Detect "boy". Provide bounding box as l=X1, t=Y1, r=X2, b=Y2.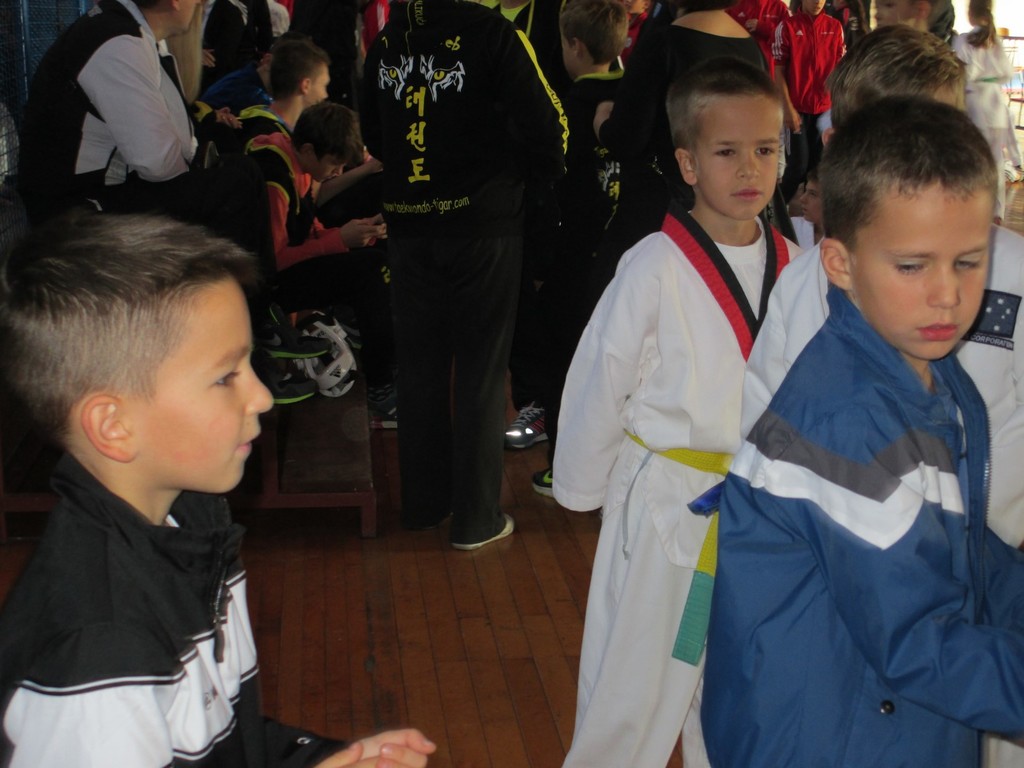
l=0, t=213, r=436, b=767.
